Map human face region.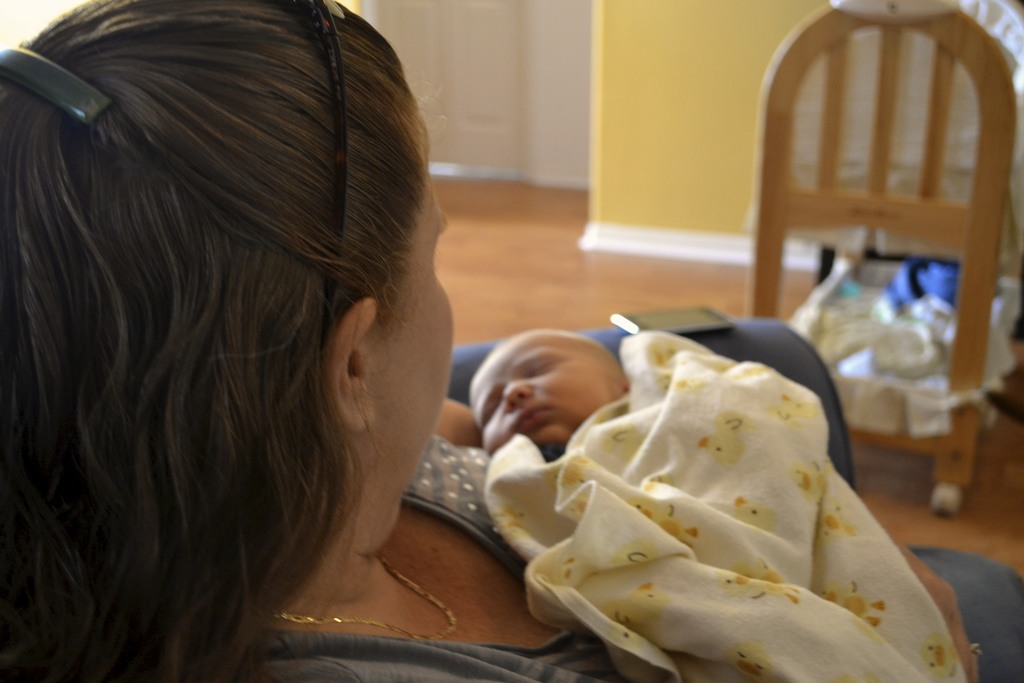
Mapped to x1=475, y1=340, x2=615, y2=446.
